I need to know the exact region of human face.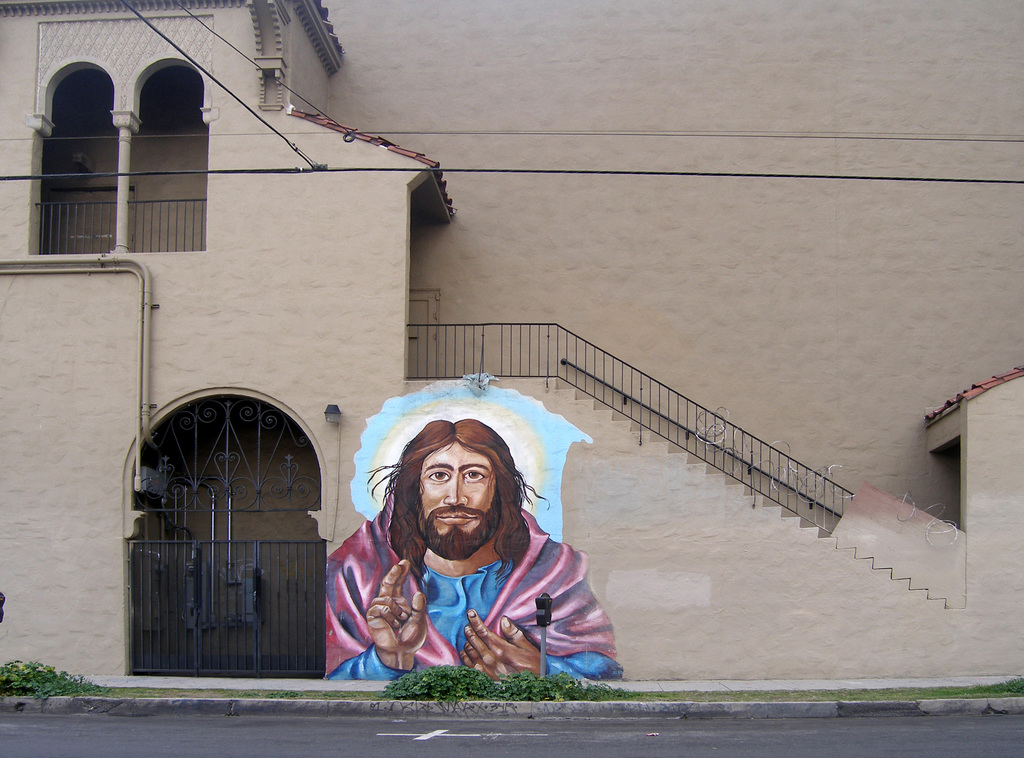
Region: Rect(412, 437, 504, 576).
